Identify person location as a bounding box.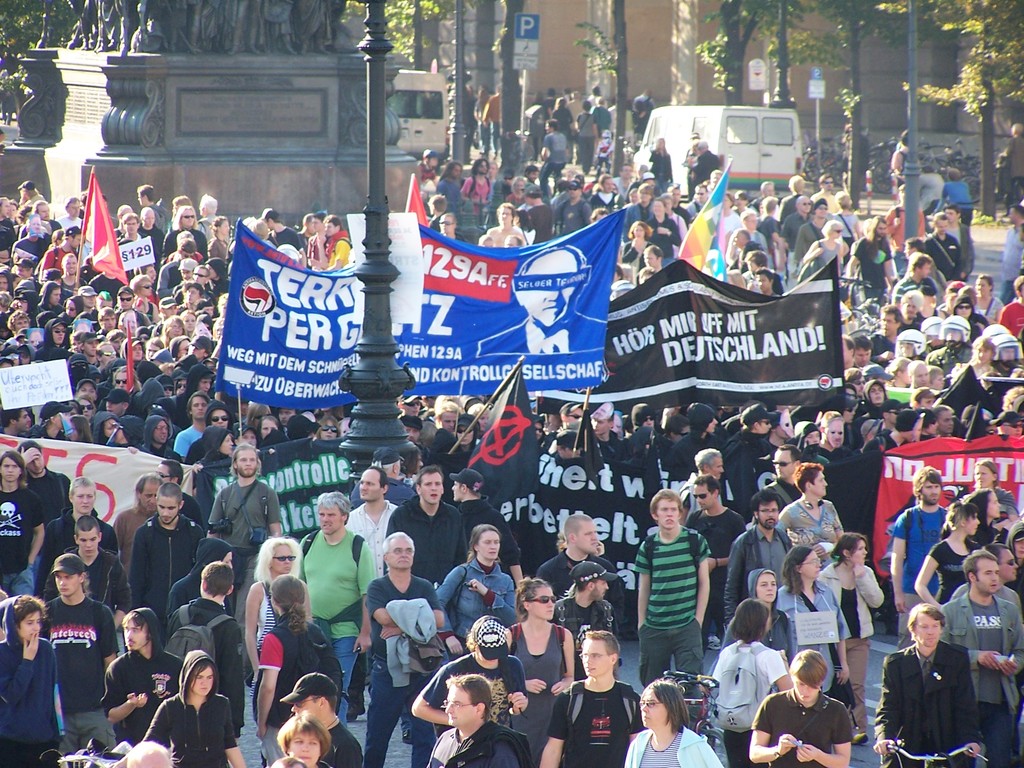
bbox=[999, 117, 1023, 200].
